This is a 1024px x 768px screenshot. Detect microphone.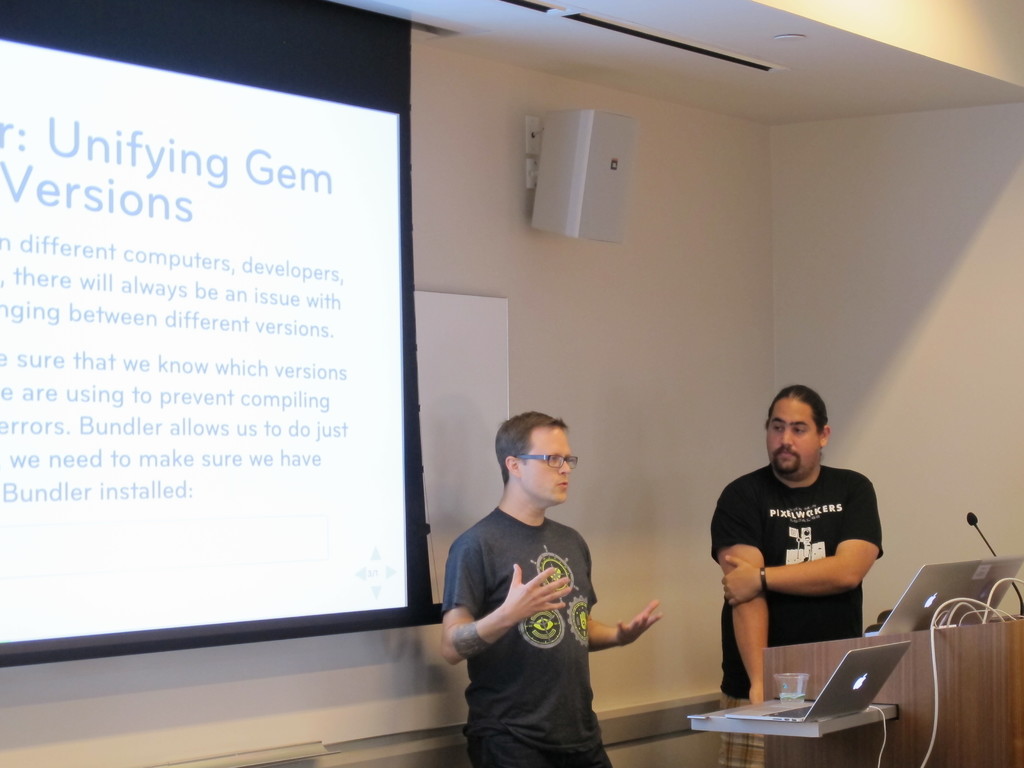
(967, 511, 977, 524).
